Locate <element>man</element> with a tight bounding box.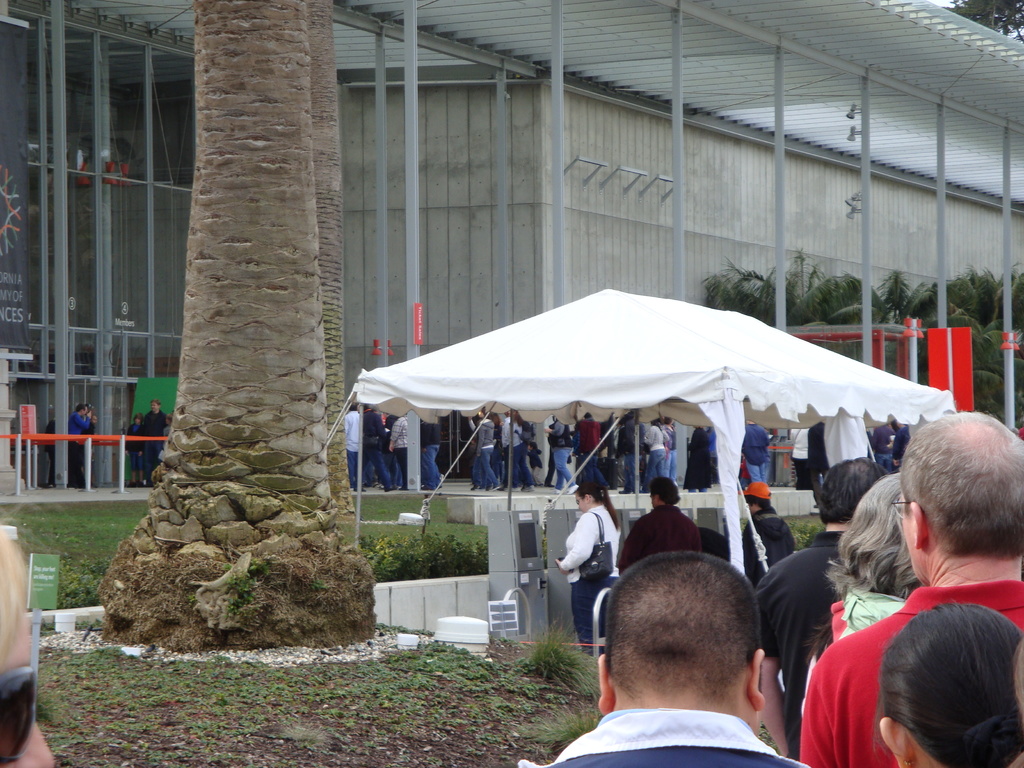
(134,402,169,479).
